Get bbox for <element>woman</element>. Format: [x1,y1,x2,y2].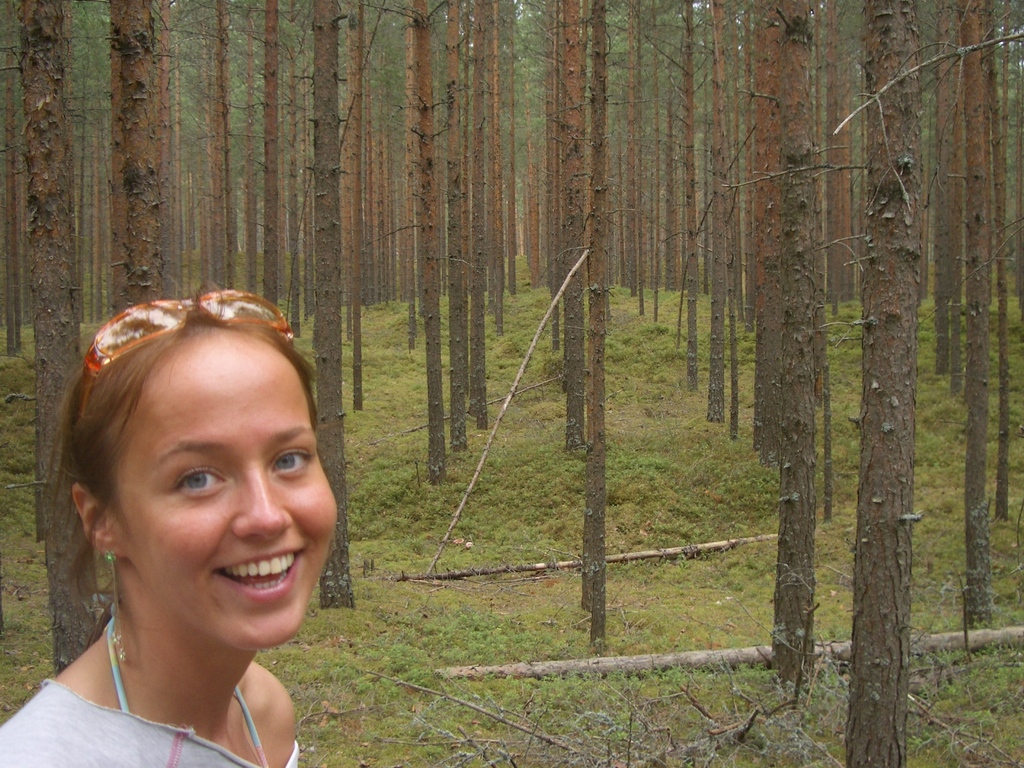
[6,277,374,758].
